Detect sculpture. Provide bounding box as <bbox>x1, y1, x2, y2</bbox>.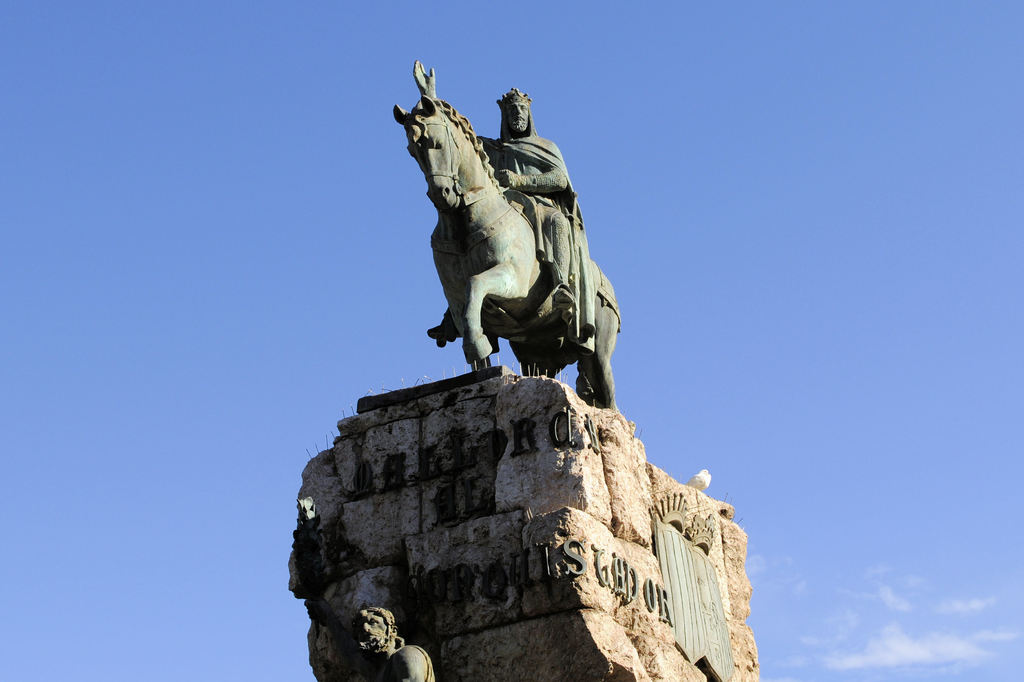
<bbox>393, 58, 619, 408</bbox>.
